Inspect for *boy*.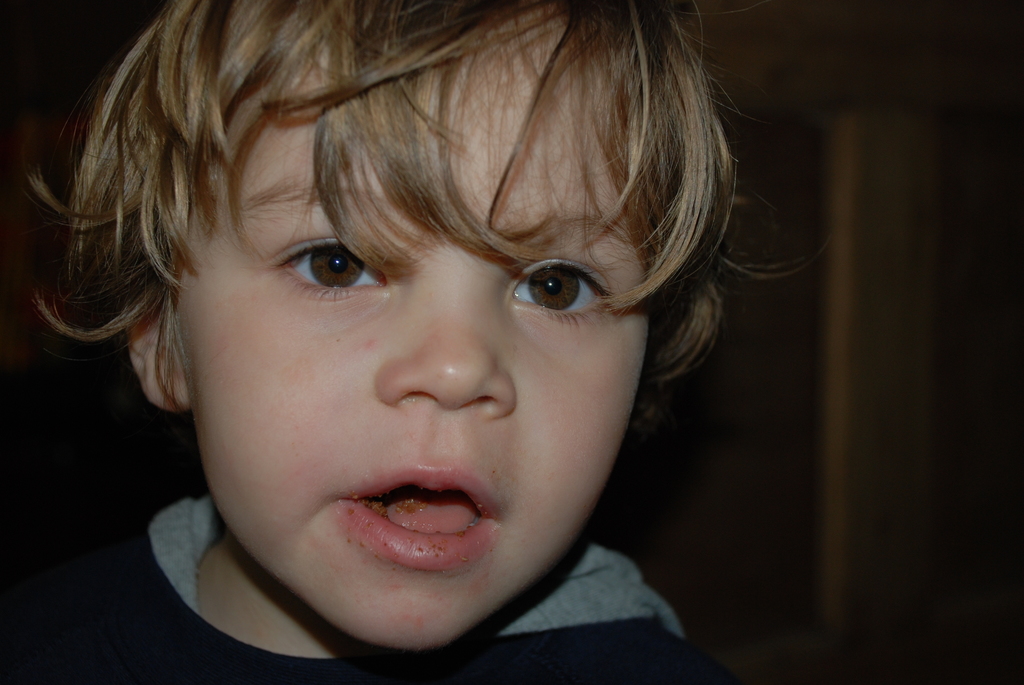
Inspection: [0,0,810,684].
